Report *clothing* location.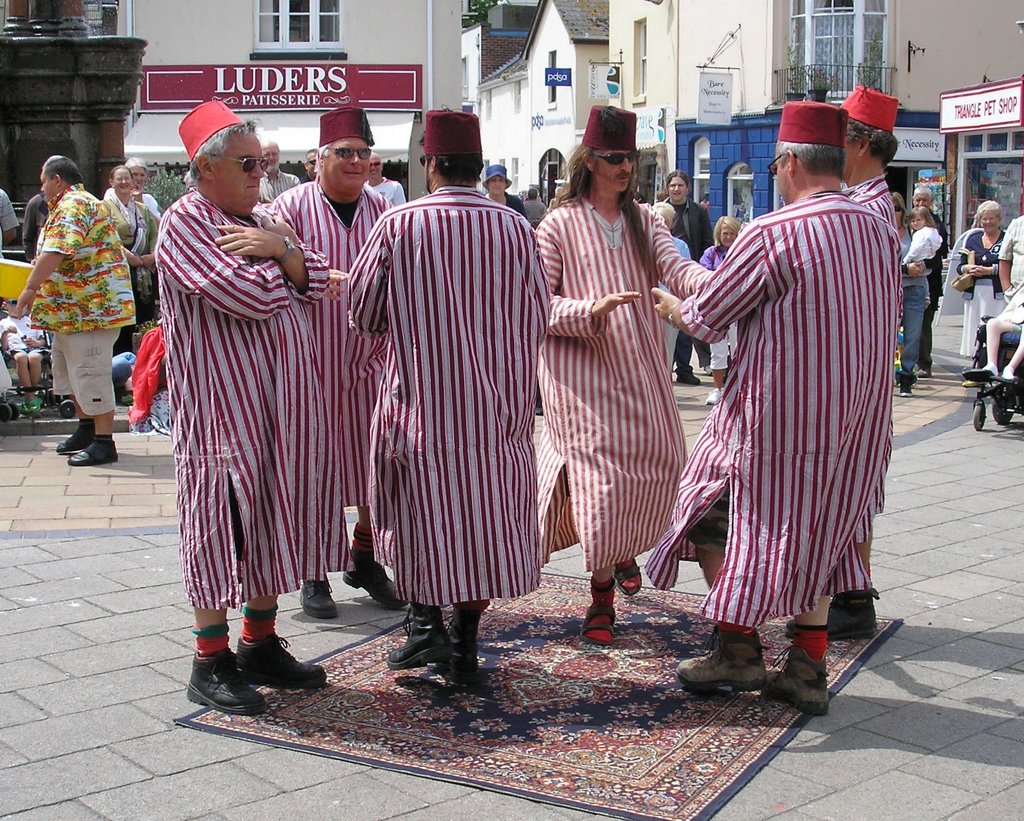
Report: <region>961, 229, 1003, 360</region>.
